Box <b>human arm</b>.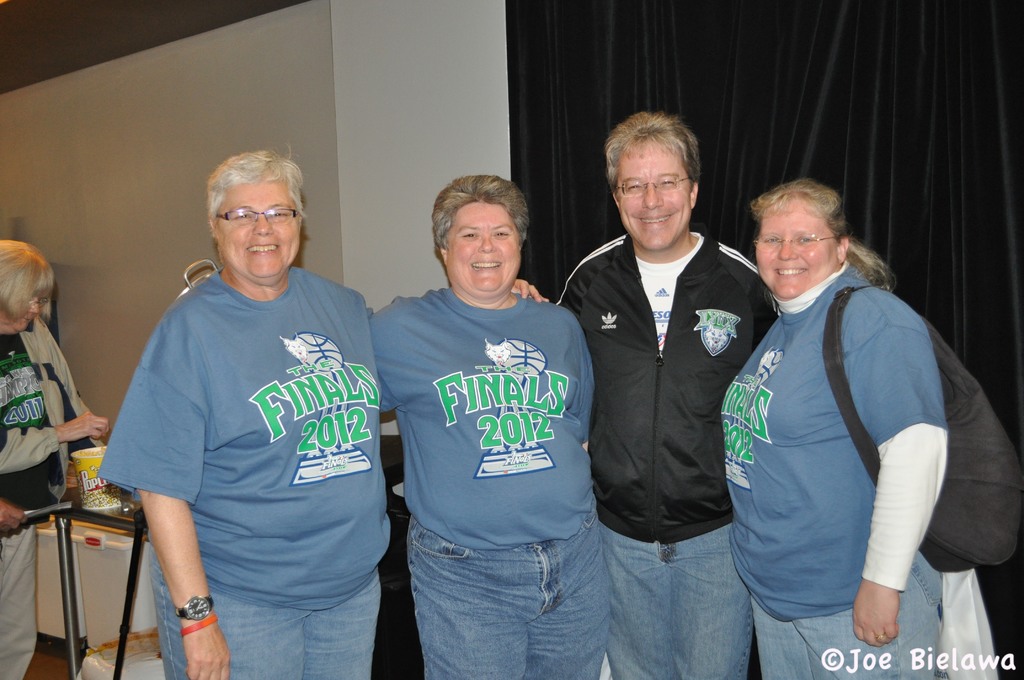
box=[133, 301, 229, 679].
